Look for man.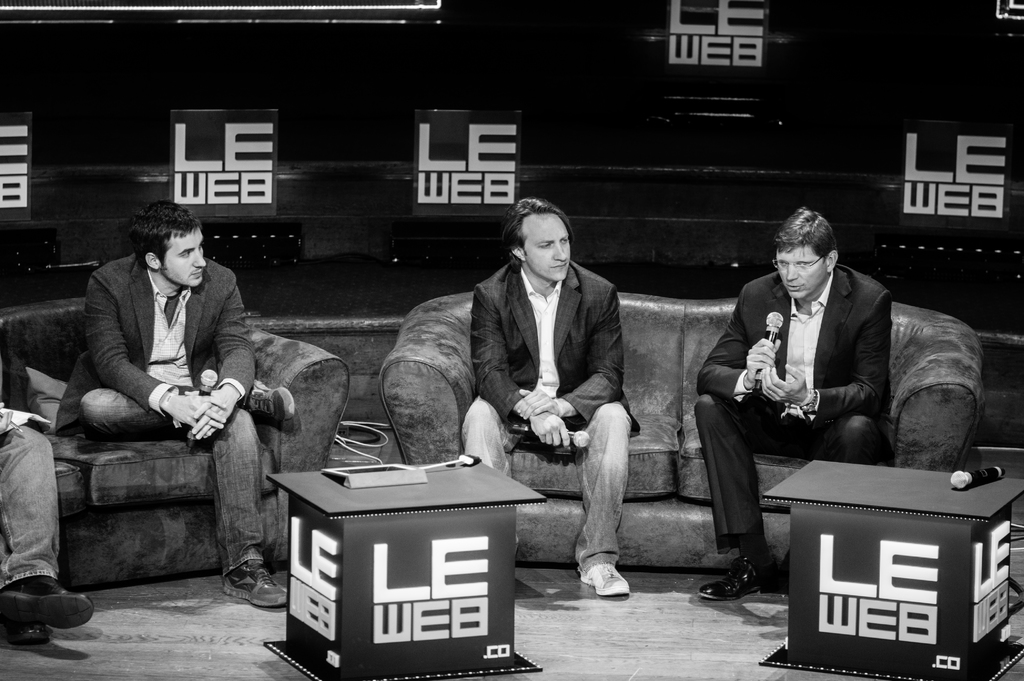
Found: left=465, top=193, right=639, bottom=615.
